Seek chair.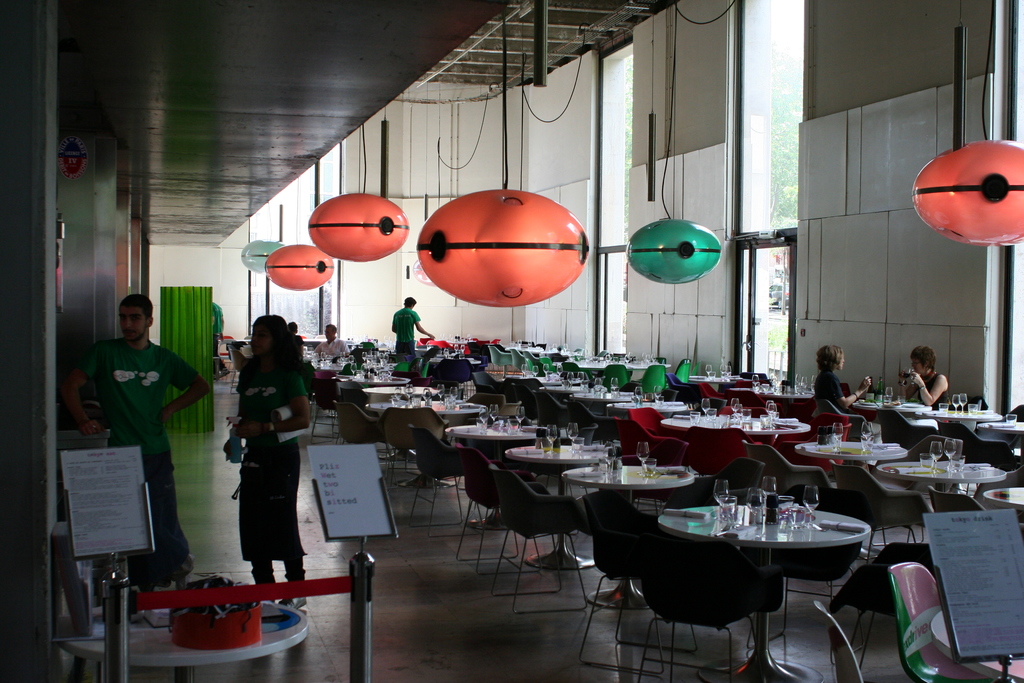
locate(826, 541, 940, 682).
